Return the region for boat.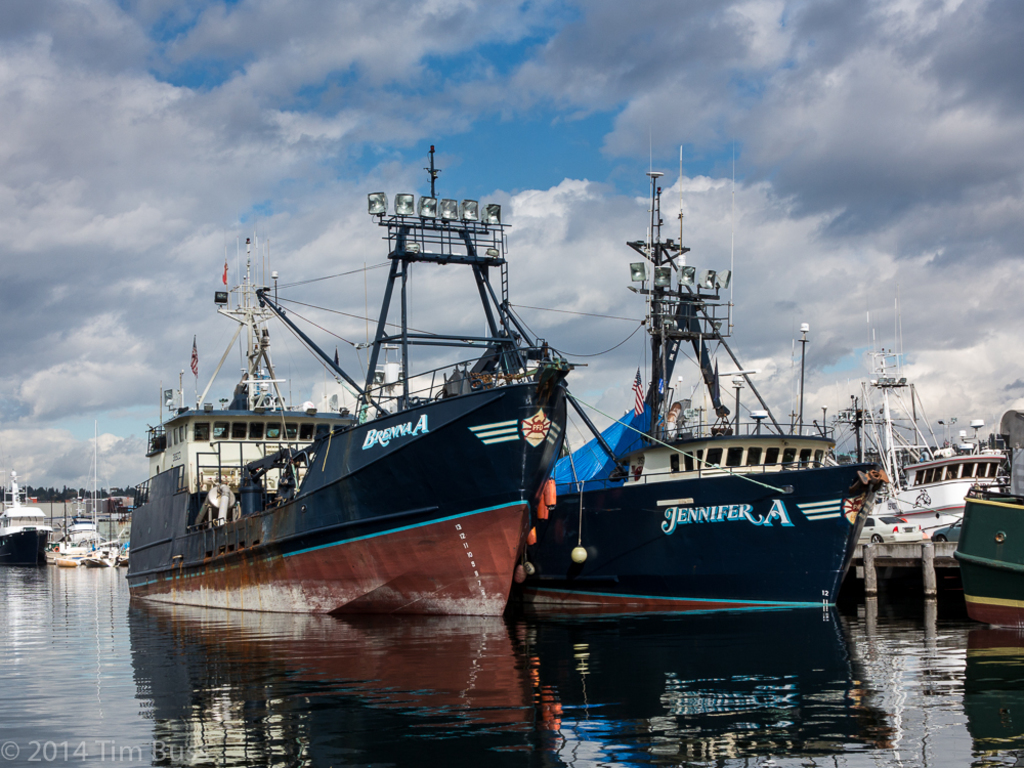
[854, 421, 1023, 594].
